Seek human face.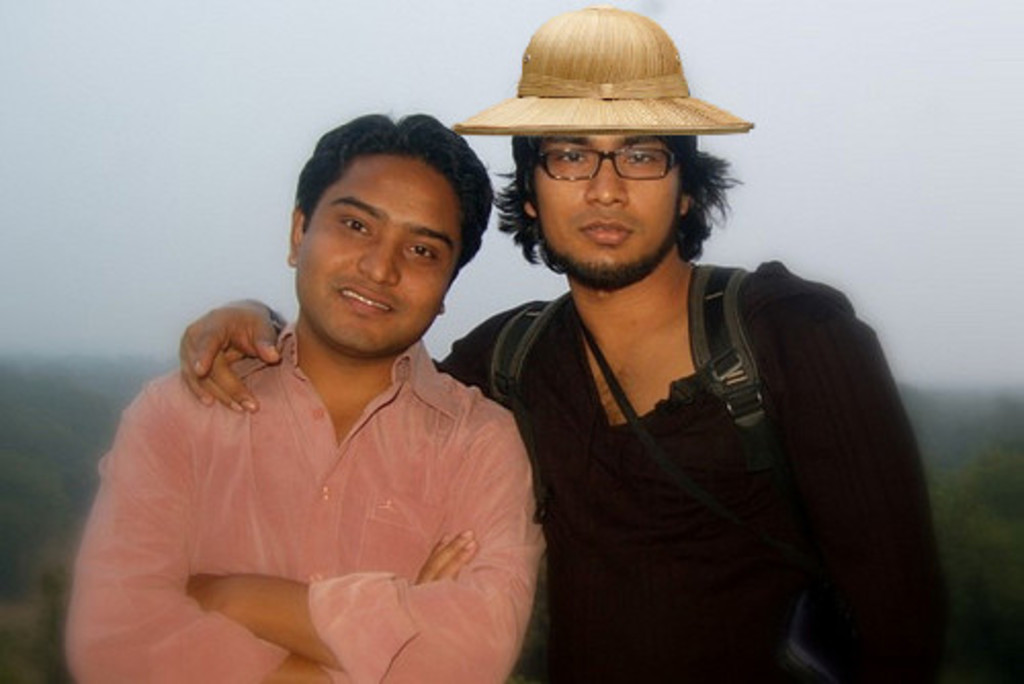
x1=297, y1=154, x2=457, y2=346.
